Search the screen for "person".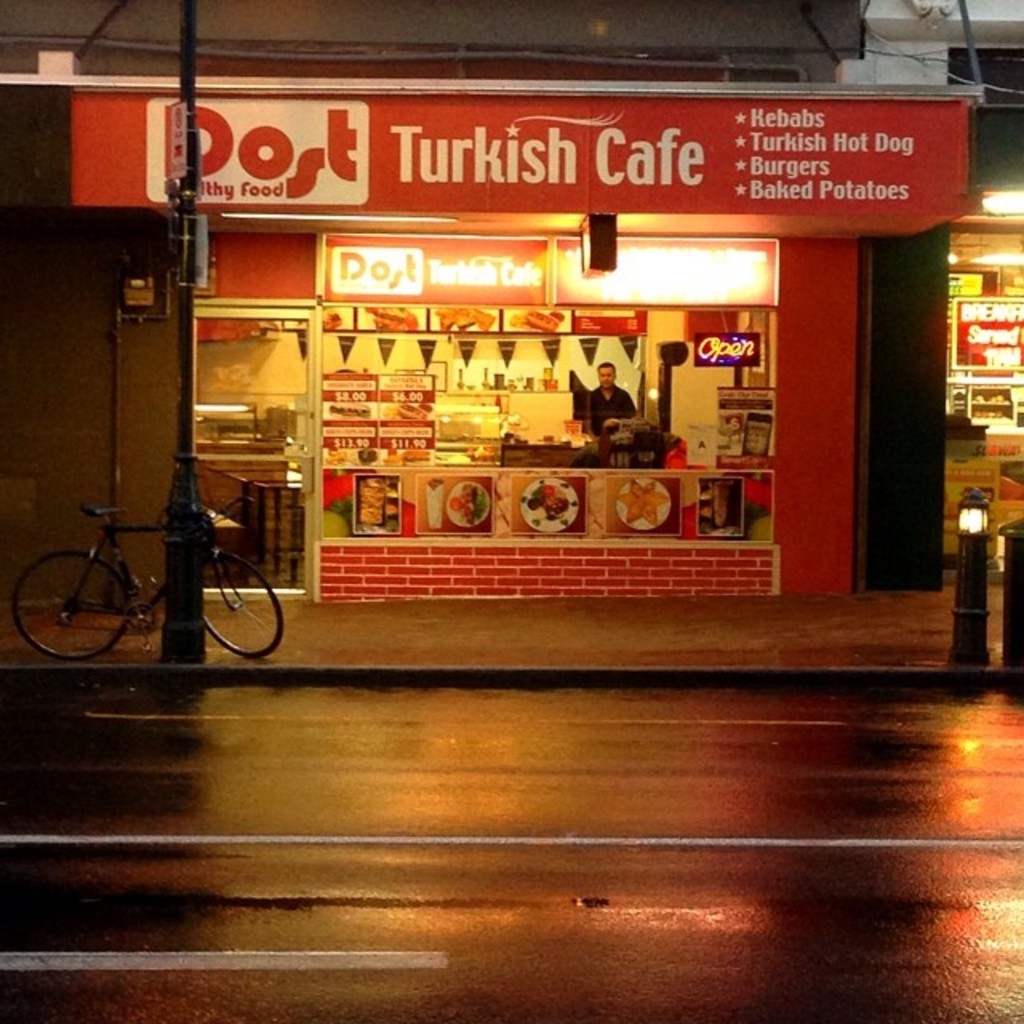
Found at box=[574, 355, 637, 443].
